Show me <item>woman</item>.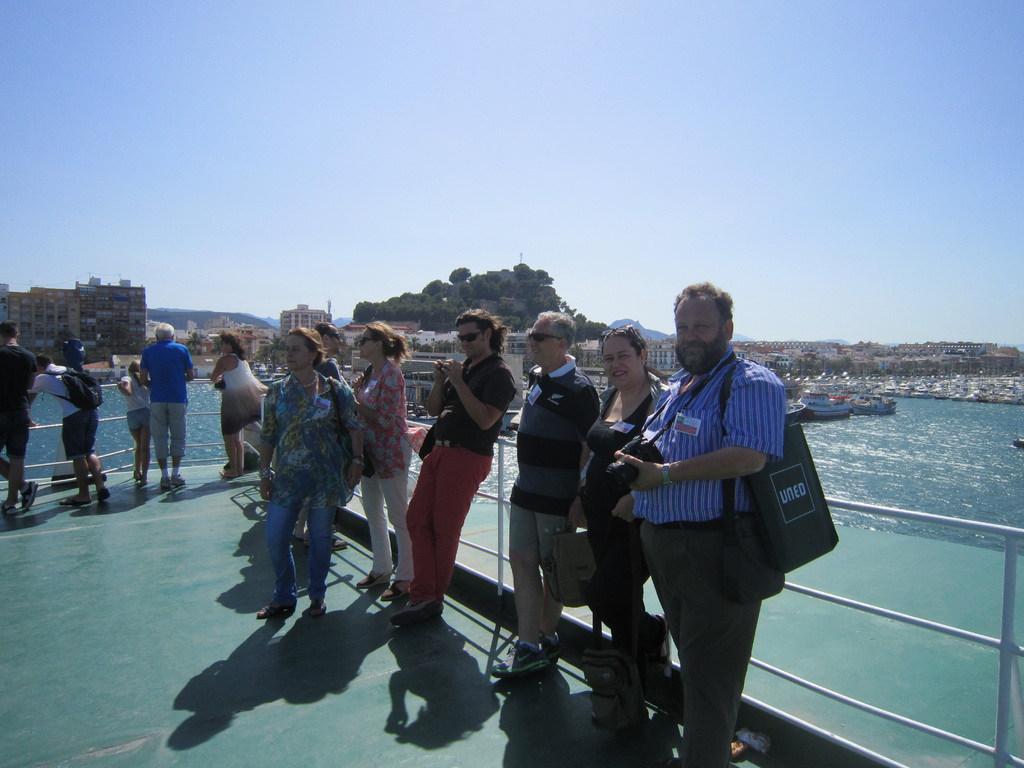
<item>woman</item> is here: Rect(251, 323, 370, 623).
